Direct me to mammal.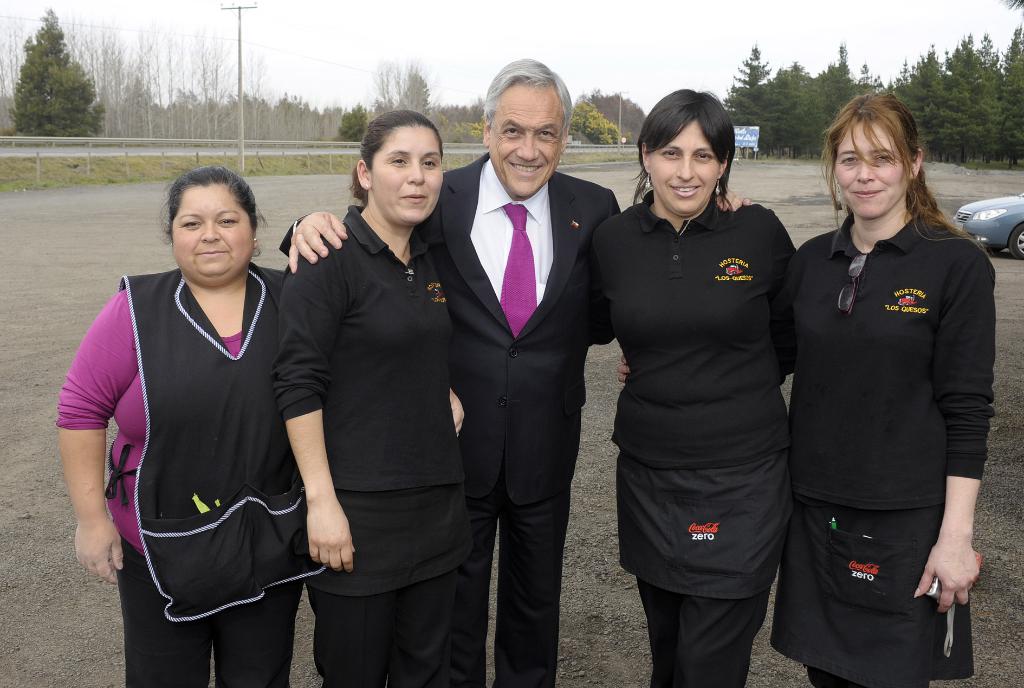
Direction: <bbox>588, 84, 800, 687</bbox>.
